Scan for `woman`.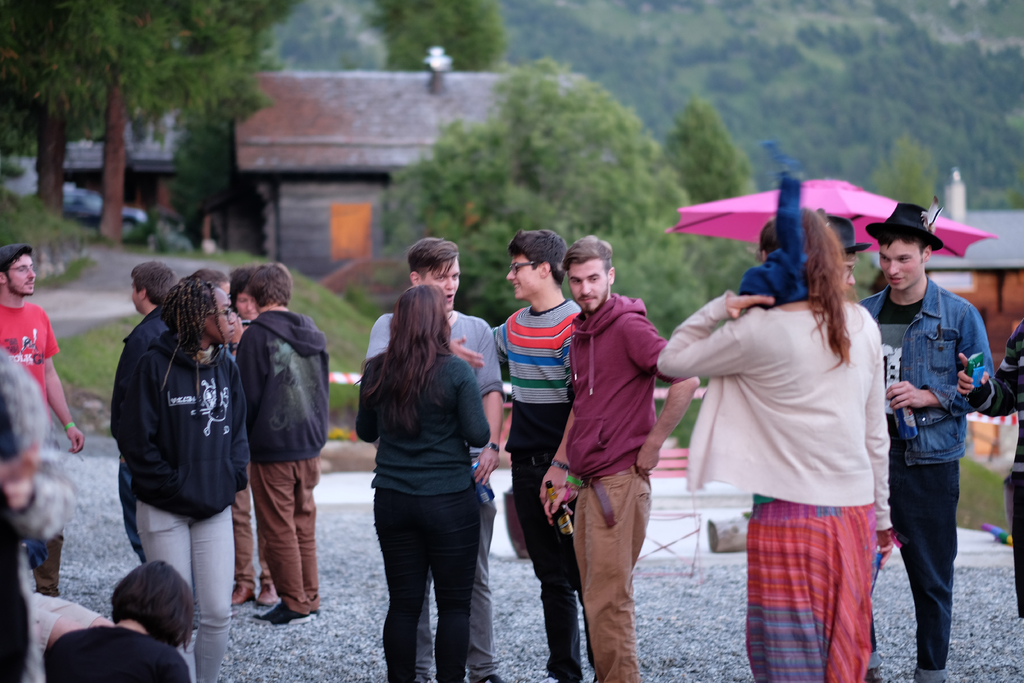
Scan result: <bbox>43, 559, 196, 682</bbox>.
